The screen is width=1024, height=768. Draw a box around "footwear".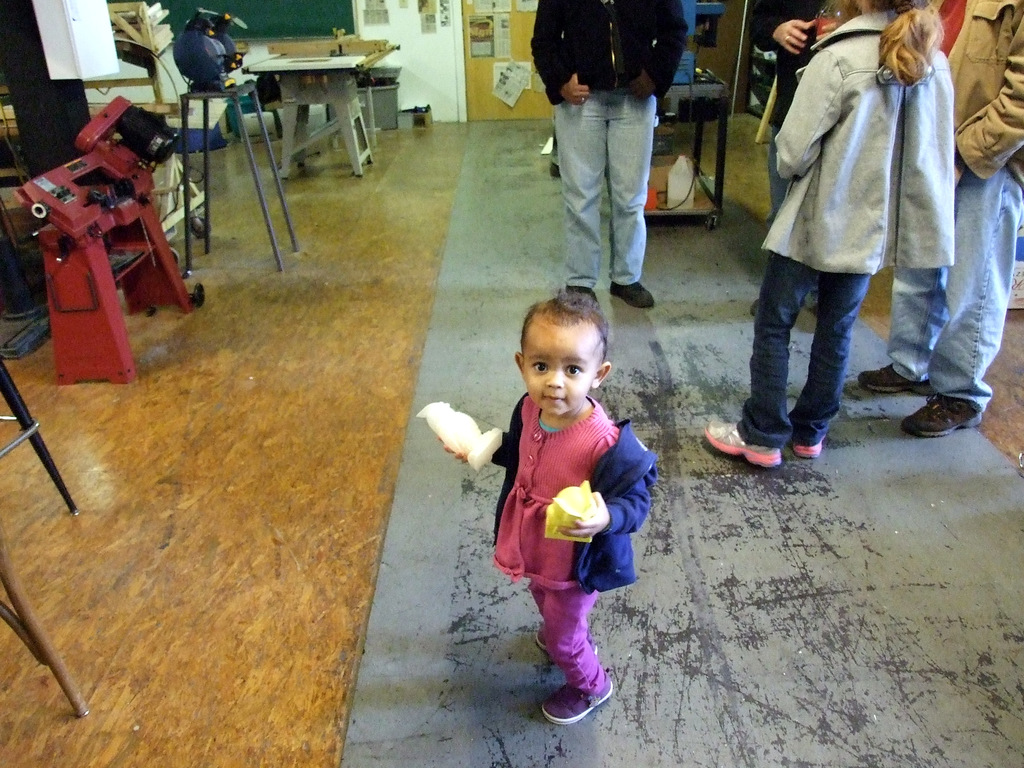
pyautogui.locateOnScreen(567, 284, 602, 303).
